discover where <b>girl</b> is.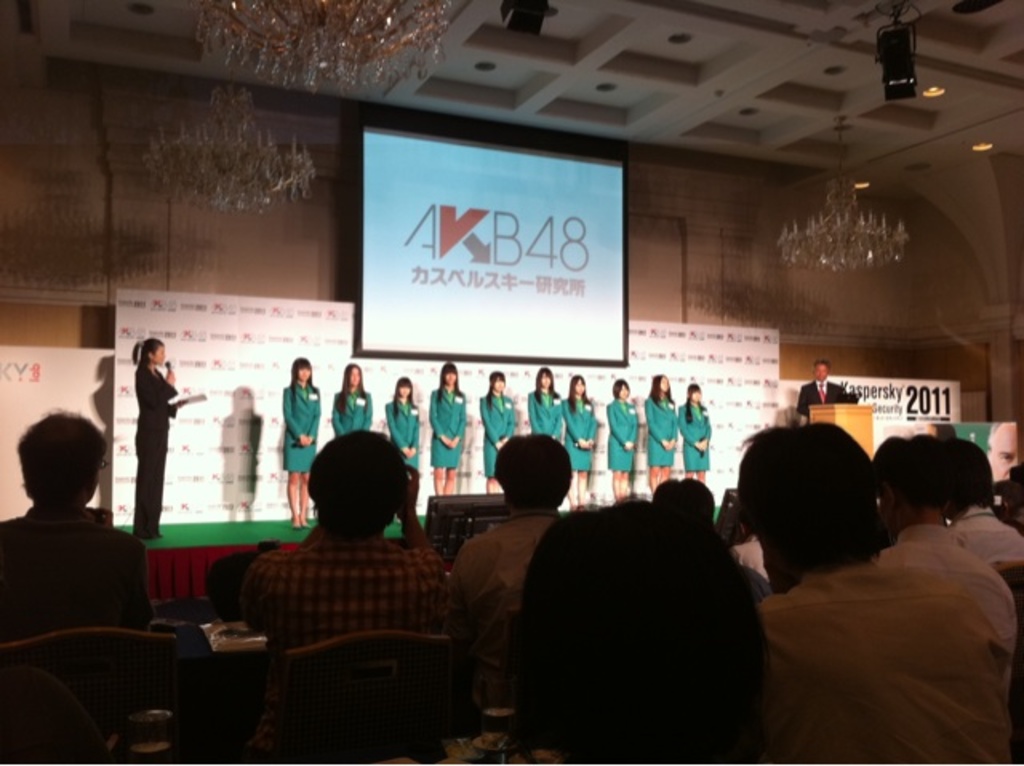
Discovered at 131,333,189,545.
